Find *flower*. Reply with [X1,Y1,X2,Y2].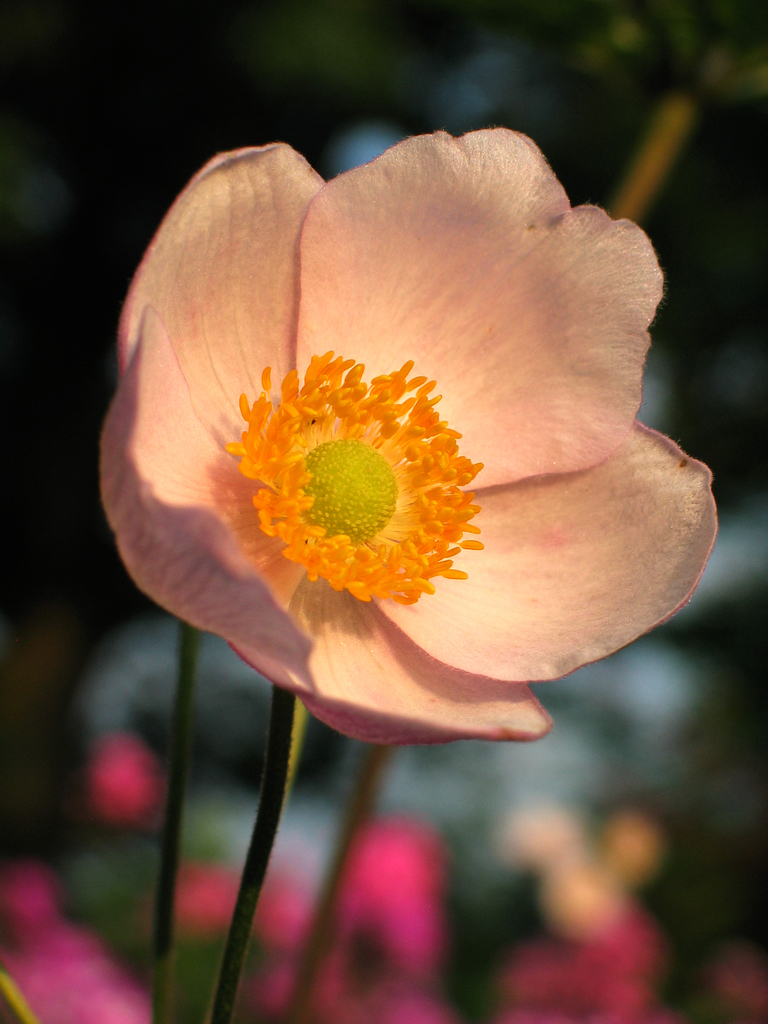
[104,120,662,799].
